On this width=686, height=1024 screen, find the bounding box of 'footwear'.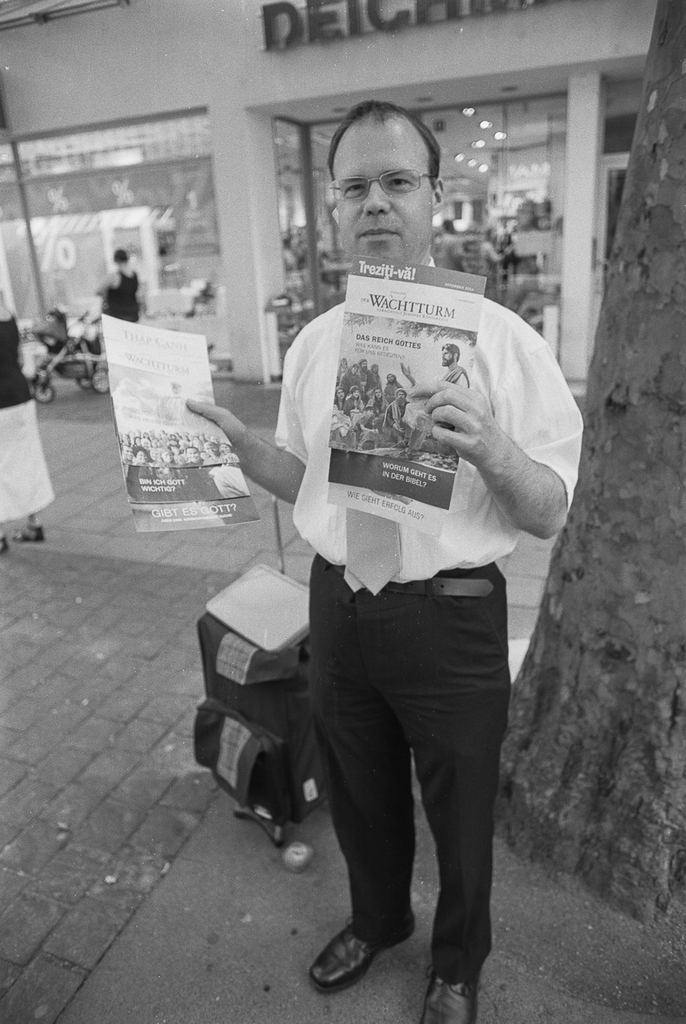
Bounding box: (x1=320, y1=917, x2=405, y2=994).
